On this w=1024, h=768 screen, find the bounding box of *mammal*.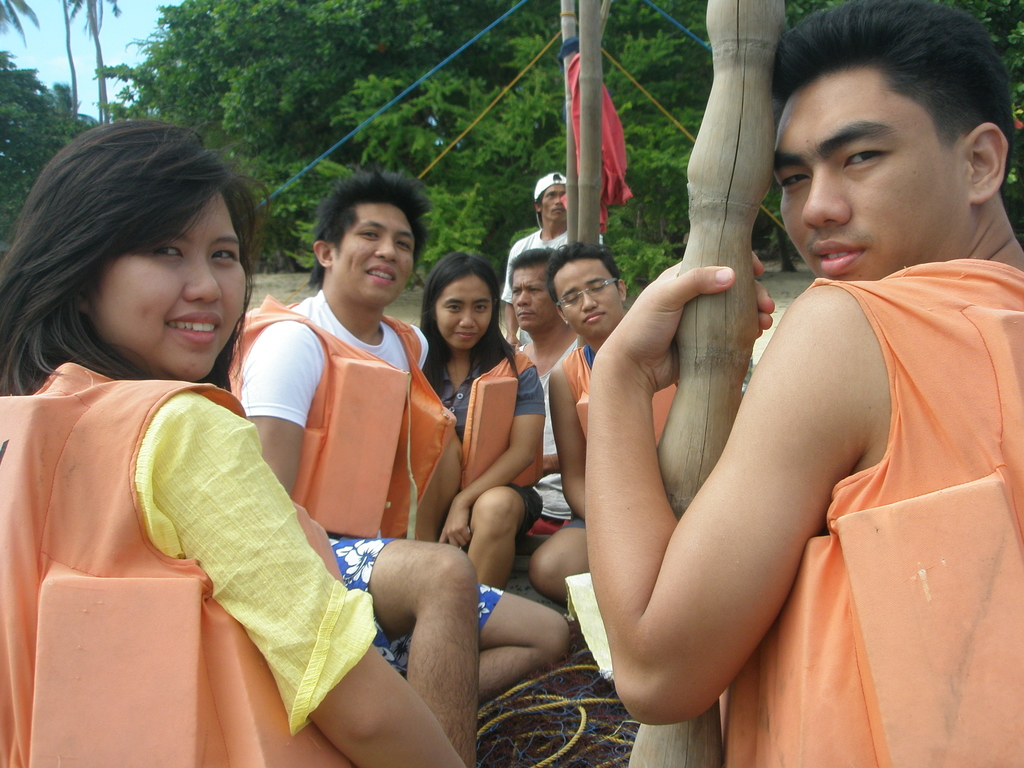
Bounding box: (1,178,408,714).
